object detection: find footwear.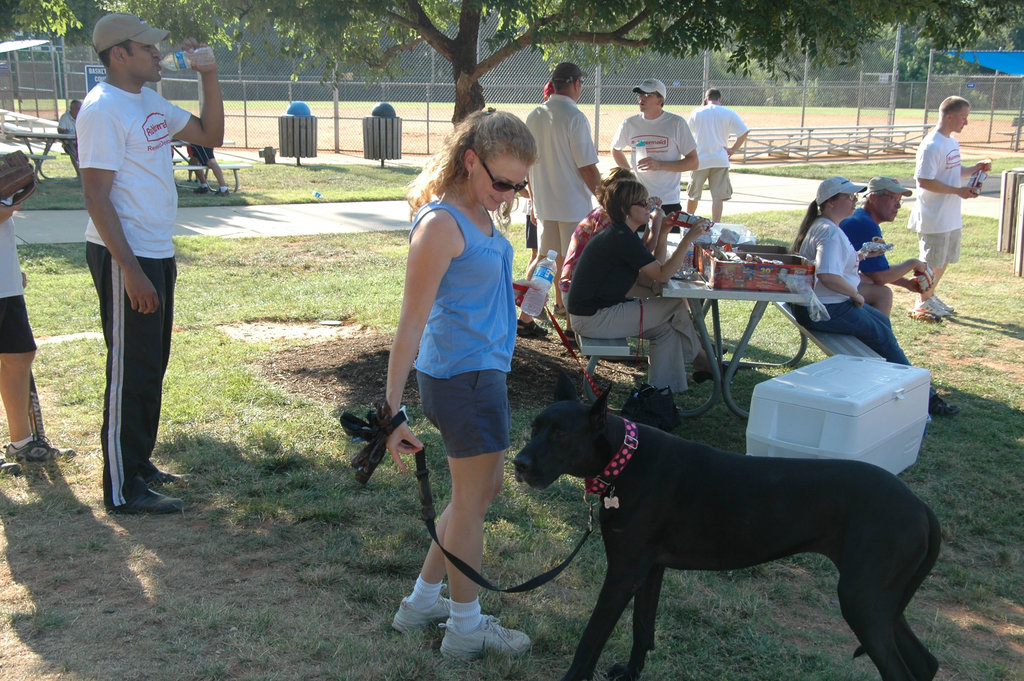
x1=932, y1=293, x2=954, y2=311.
